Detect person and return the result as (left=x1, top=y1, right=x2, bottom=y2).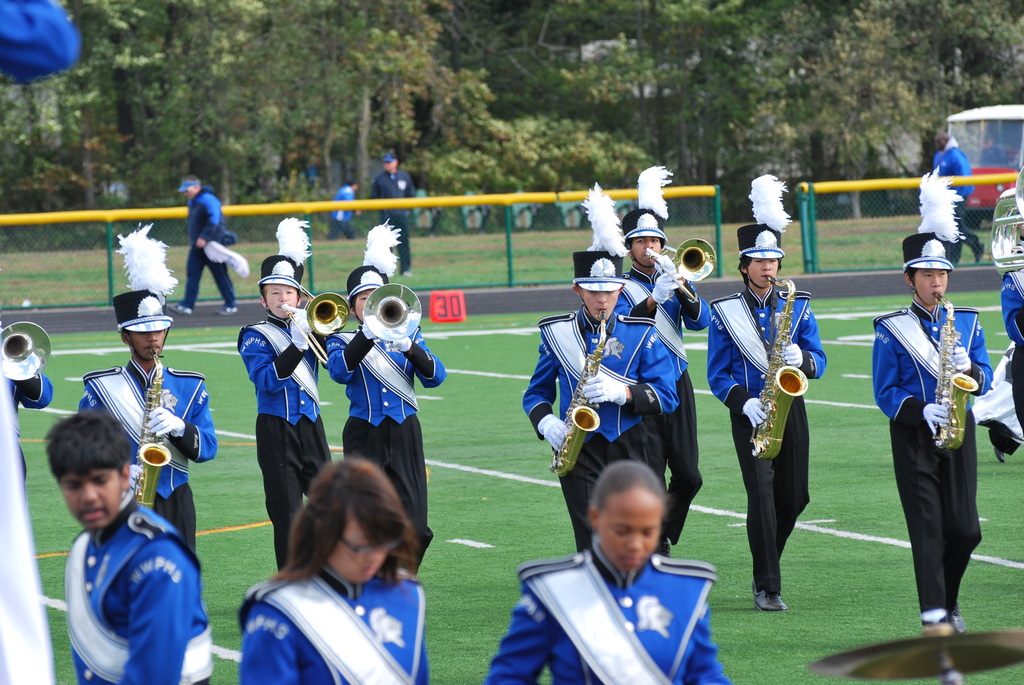
(left=236, top=247, right=335, bottom=581).
